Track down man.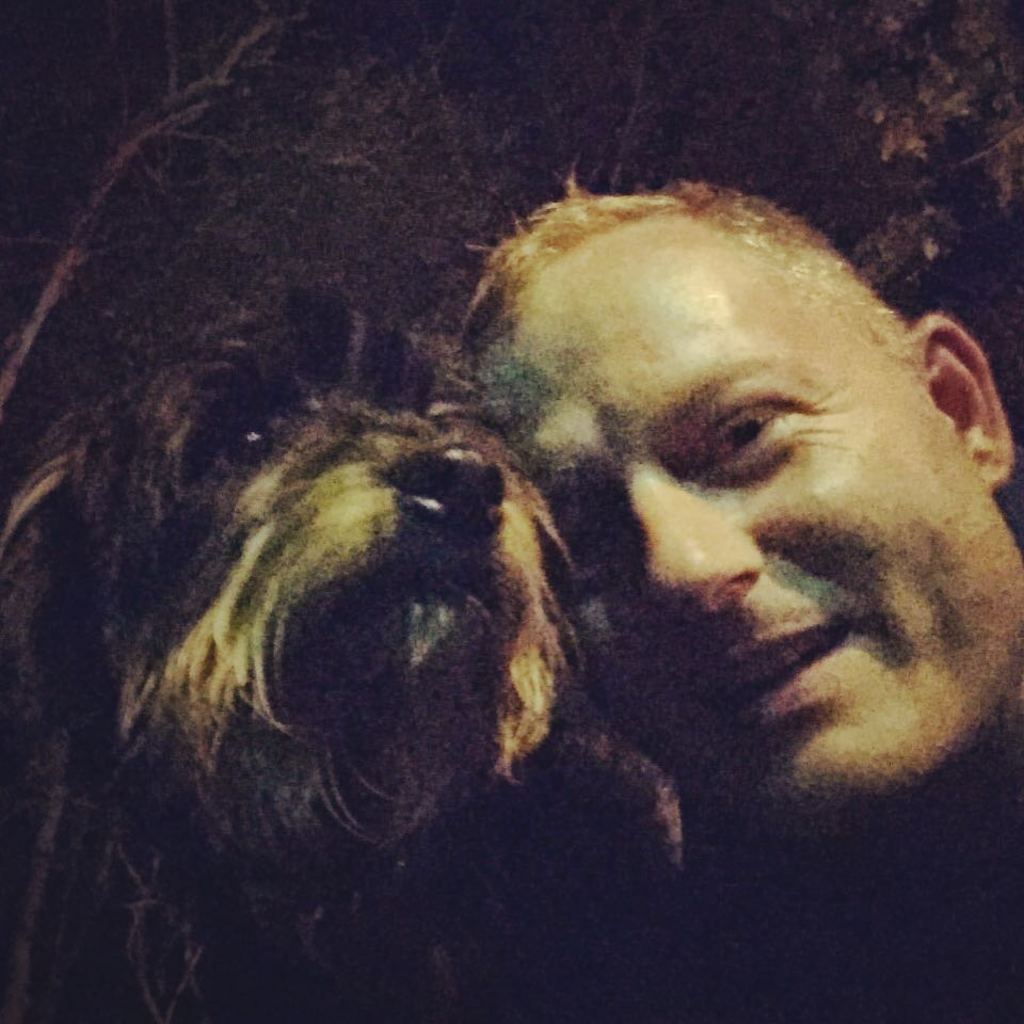
Tracked to locate(448, 159, 1023, 837).
